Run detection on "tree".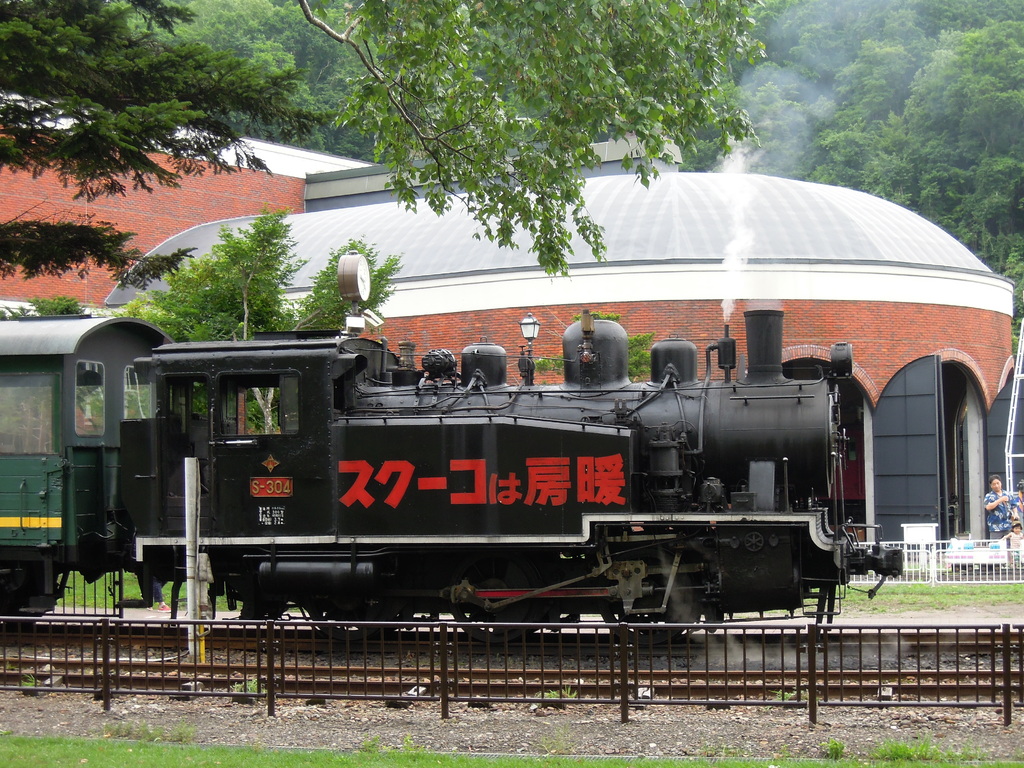
Result: left=736, top=0, right=1023, bottom=373.
